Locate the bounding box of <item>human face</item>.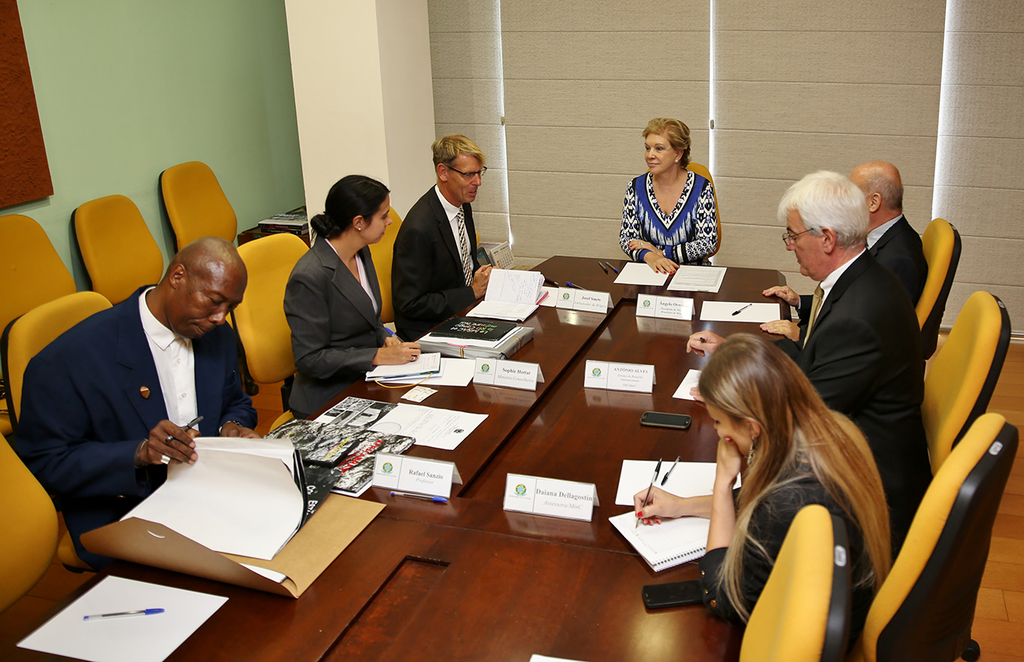
Bounding box: 710, 404, 755, 465.
